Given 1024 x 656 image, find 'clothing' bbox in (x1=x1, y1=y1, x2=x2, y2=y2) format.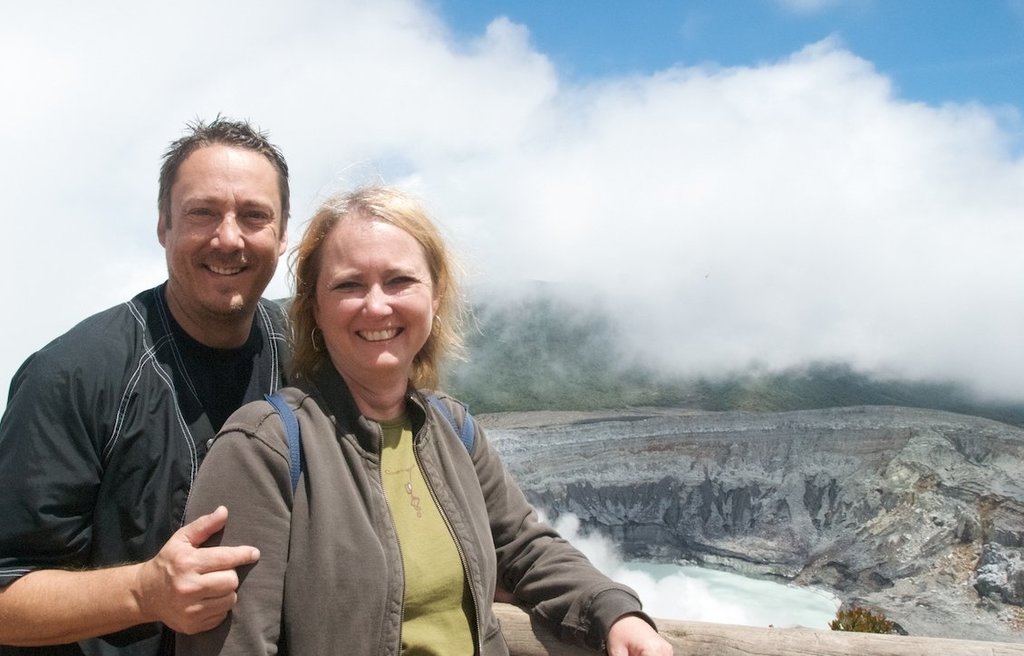
(x1=3, y1=258, x2=320, y2=647).
